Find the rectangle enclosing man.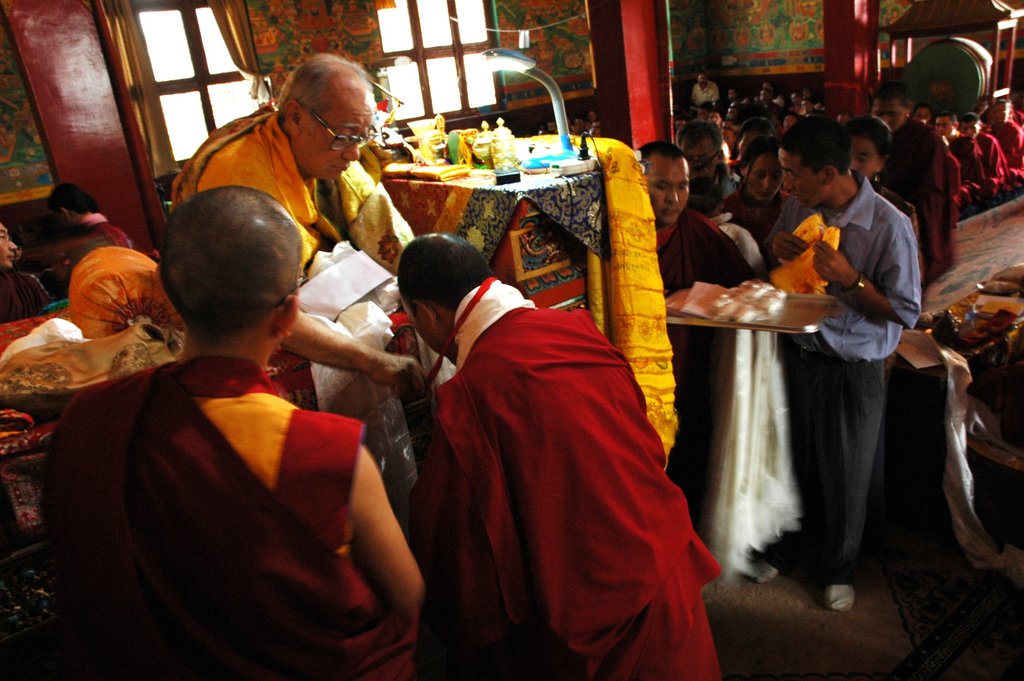
left=169, top=54, right=433, bottom=394.
